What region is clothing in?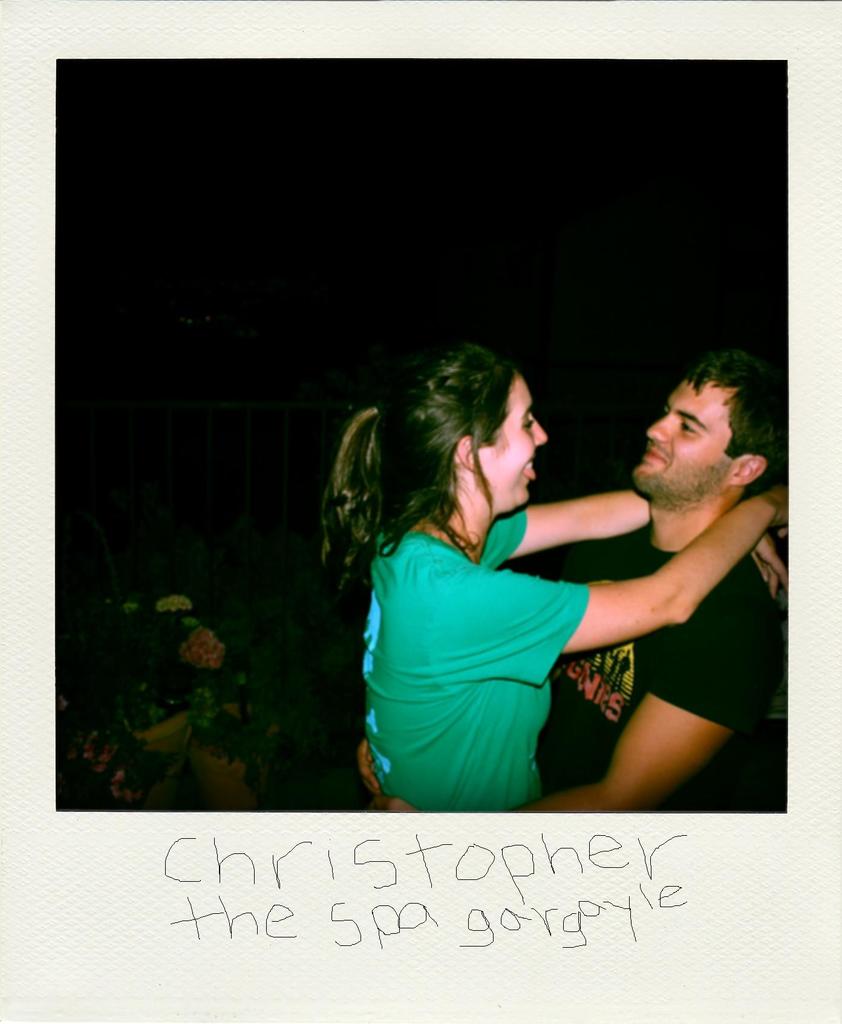
select_region(538, 545, 781, 809).
